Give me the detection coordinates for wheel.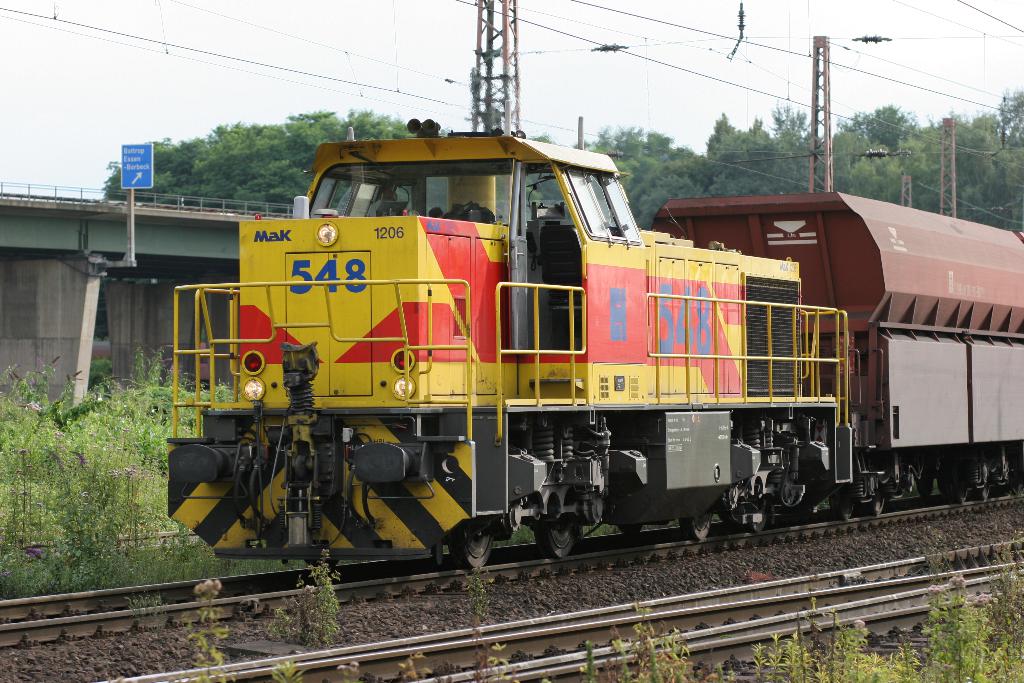
select_region(681, 508, 722, 541).
